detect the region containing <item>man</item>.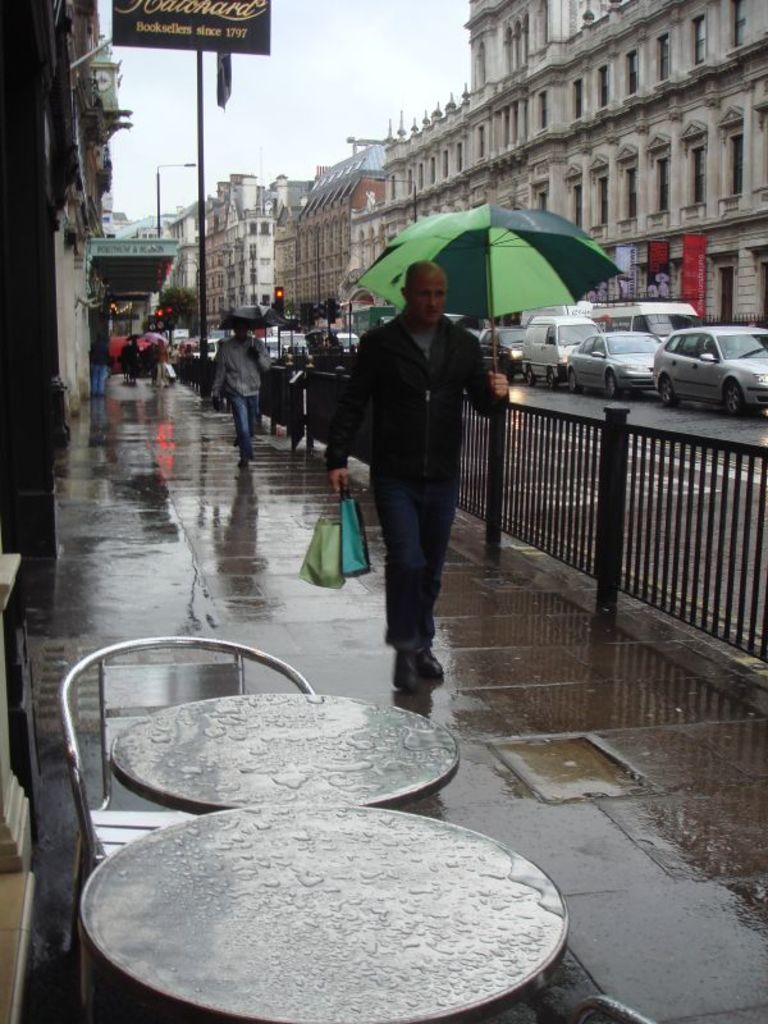
<box>338,236,506,717</box>.
